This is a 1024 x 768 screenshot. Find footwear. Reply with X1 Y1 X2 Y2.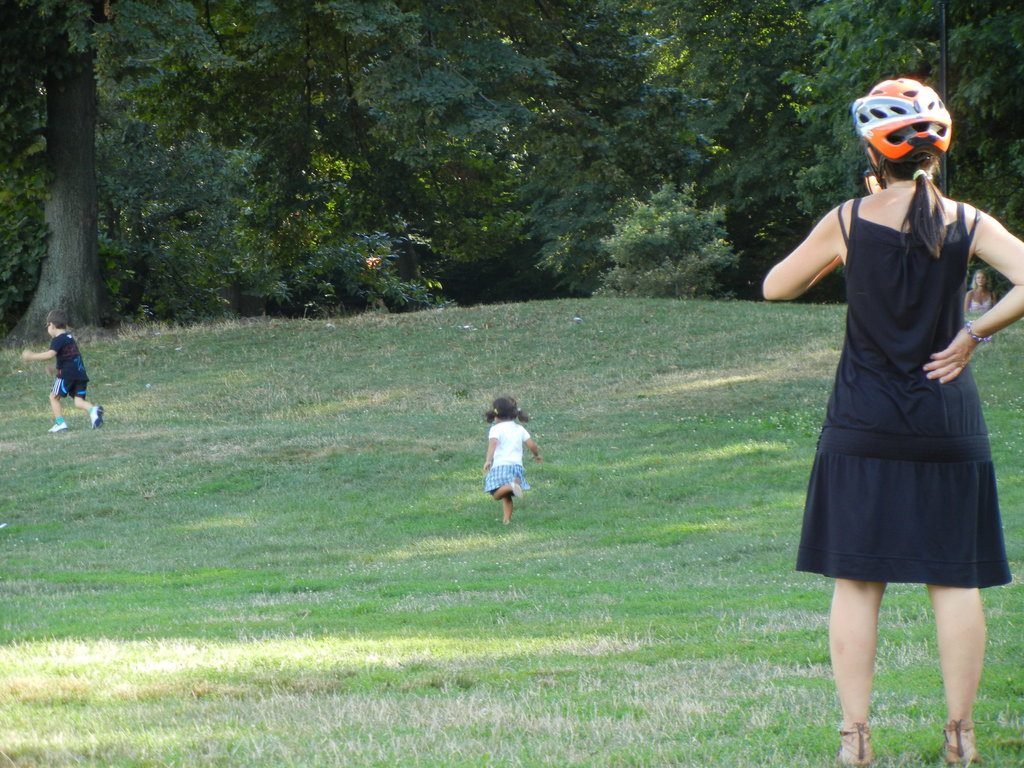
940 719 986 765.
